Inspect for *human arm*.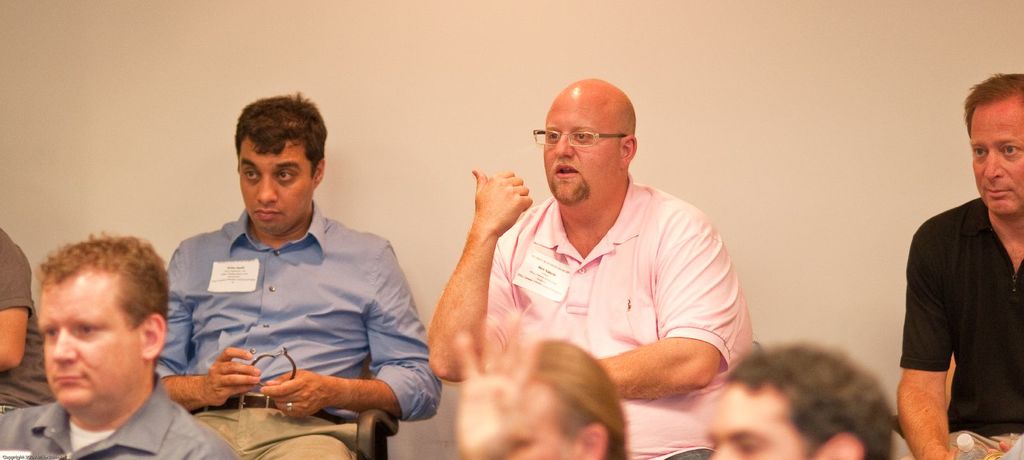
Inspection: [x1=434, y1=152, x2=518, y2=384].
